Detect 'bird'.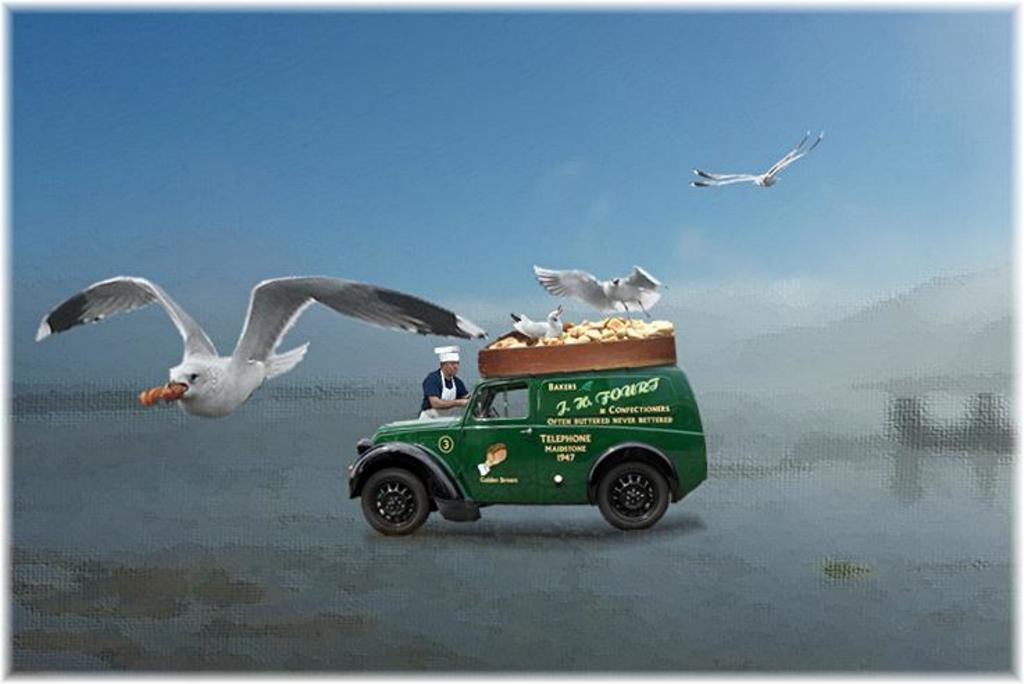
Detected at 35:272:490:423.
